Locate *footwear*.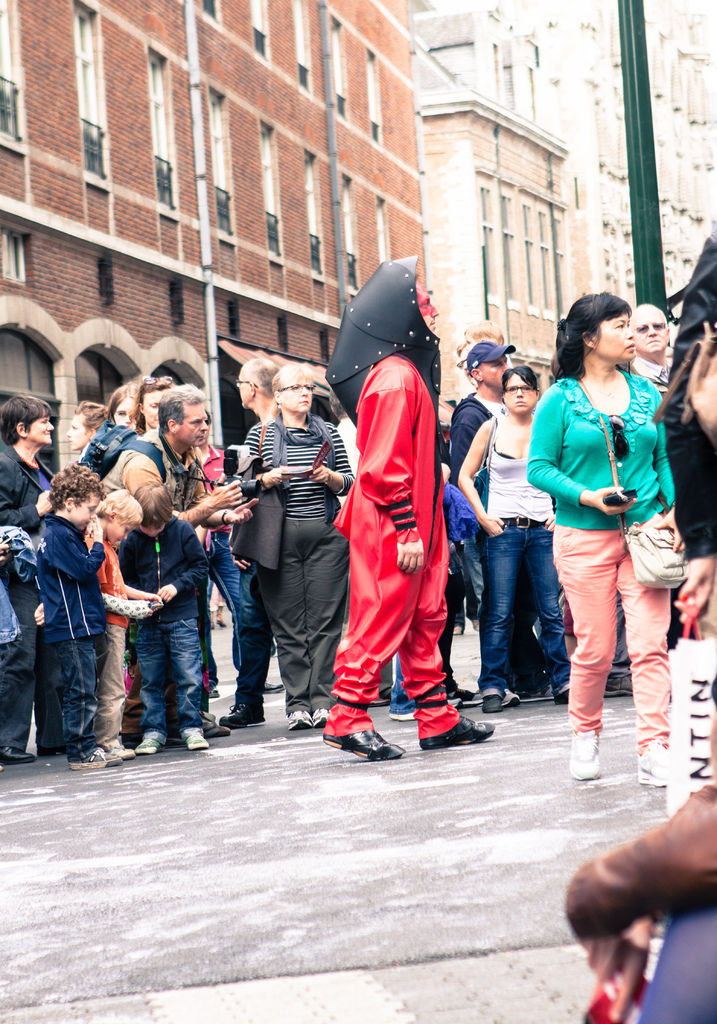
Bounding box: l=484, t=690, r=502, b=711.
